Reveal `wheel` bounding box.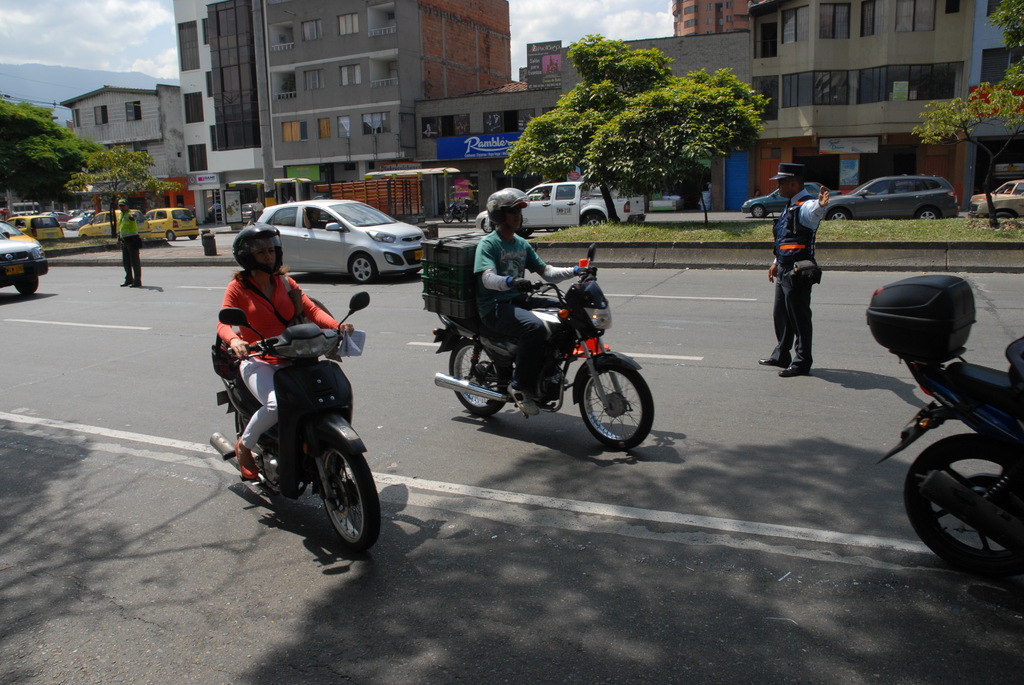
Revealed: (19, 271, 40, 292).
